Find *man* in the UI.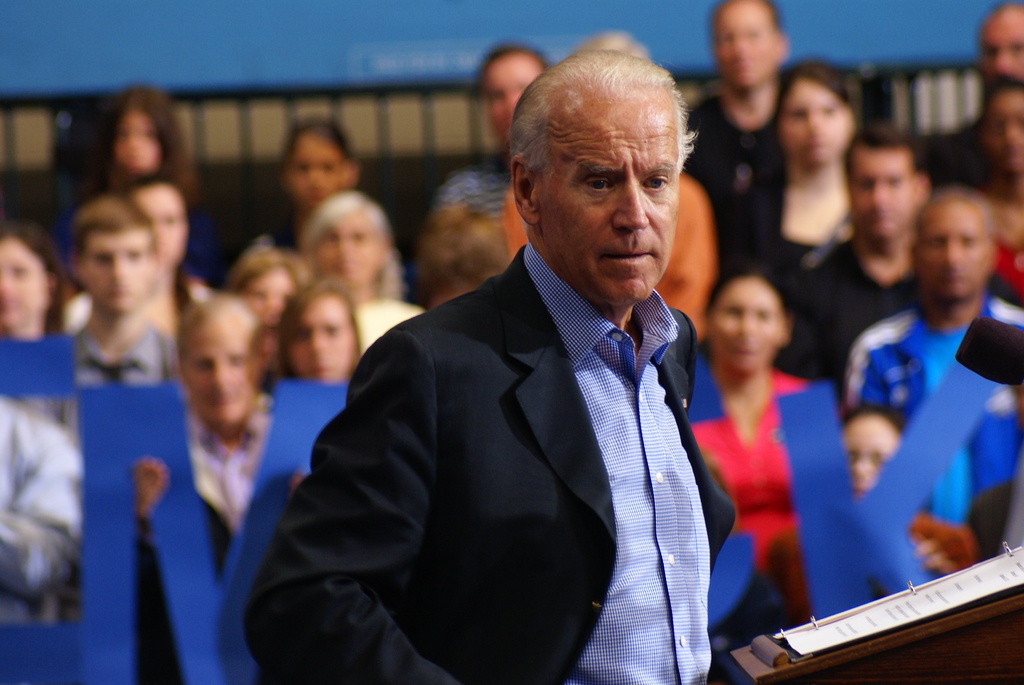
UI element at x1=927, y1=1, x2=1023, y2=190.
